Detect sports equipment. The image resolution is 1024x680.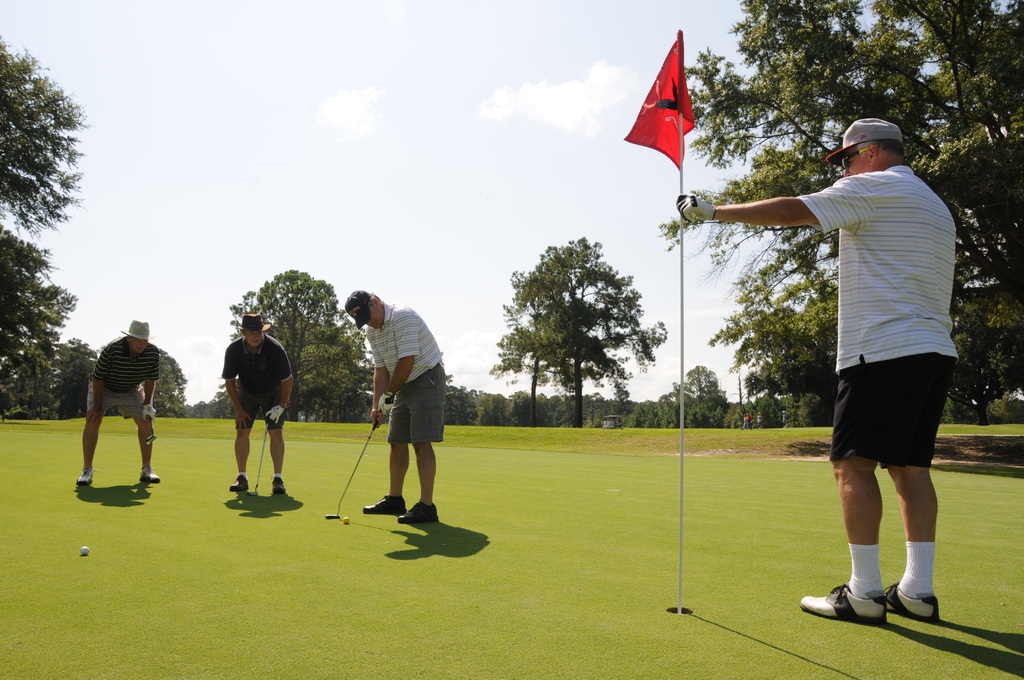
pyautogui.locateOnScreen(327, 412, 381, 519).
